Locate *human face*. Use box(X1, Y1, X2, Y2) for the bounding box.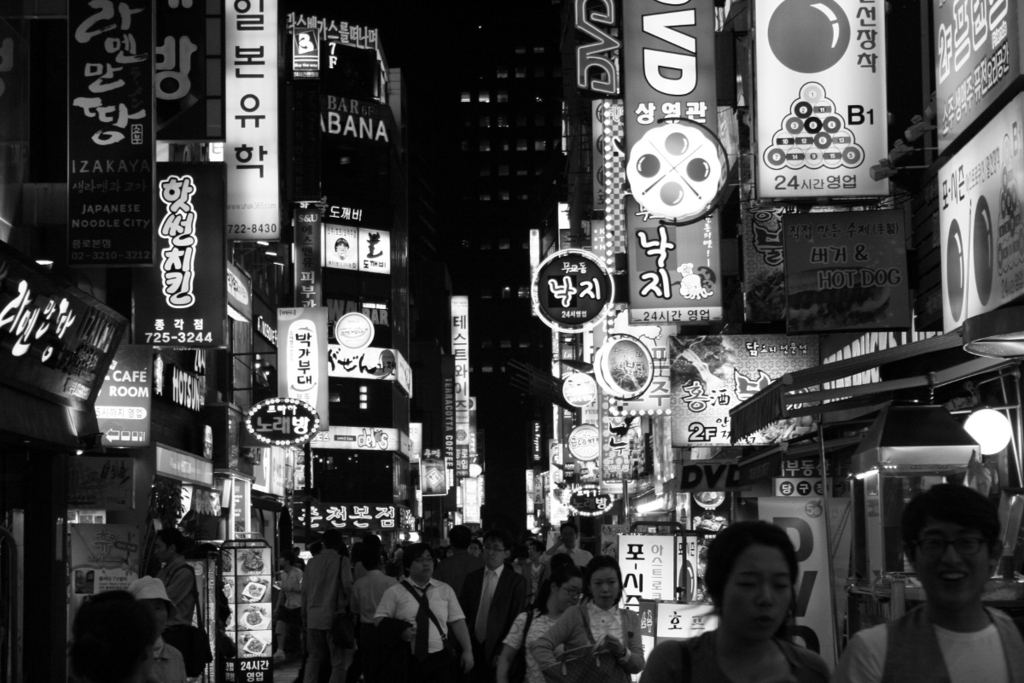
box(336, 242, 349, 259).
